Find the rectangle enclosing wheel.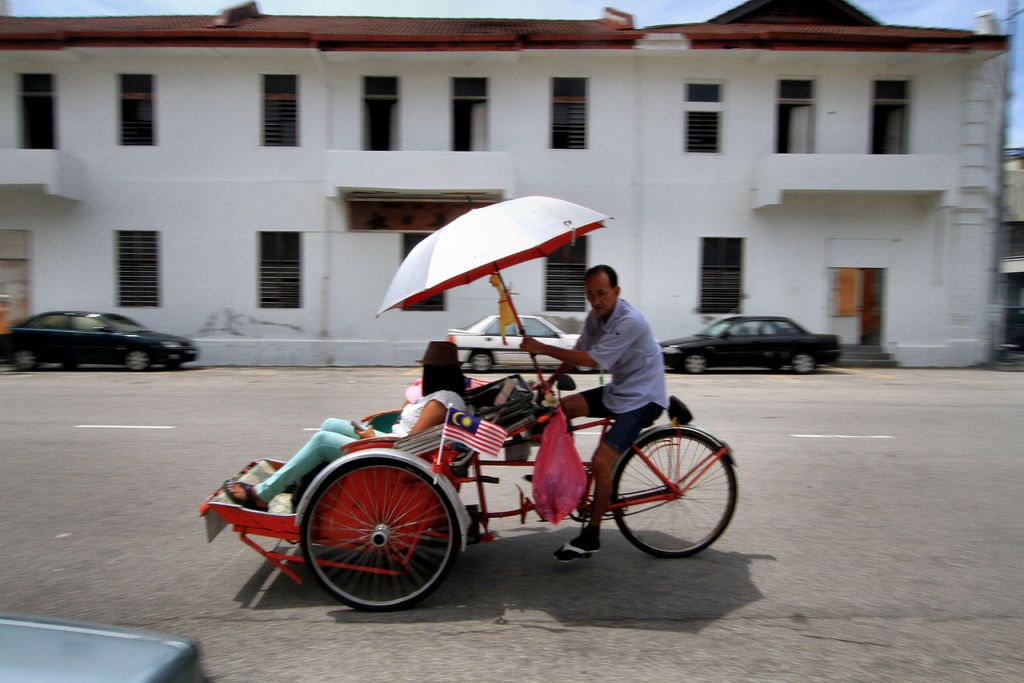
<region>127, 350, 148, 370</region>.
